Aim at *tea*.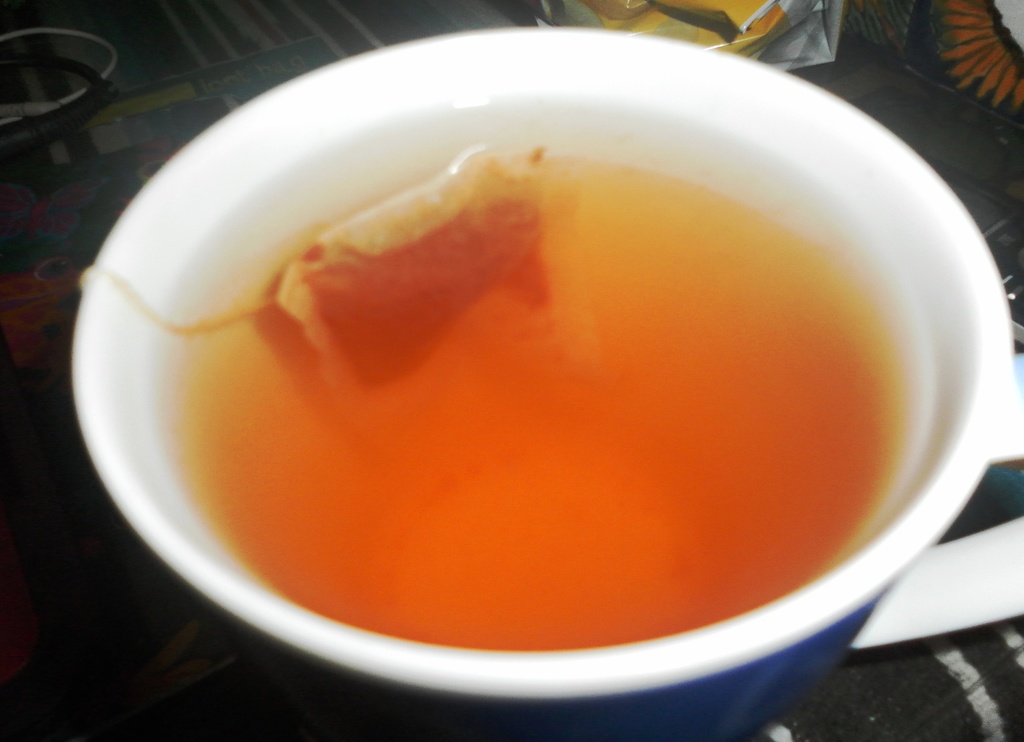
Aimed at box=[182, 141, 908, 648].
